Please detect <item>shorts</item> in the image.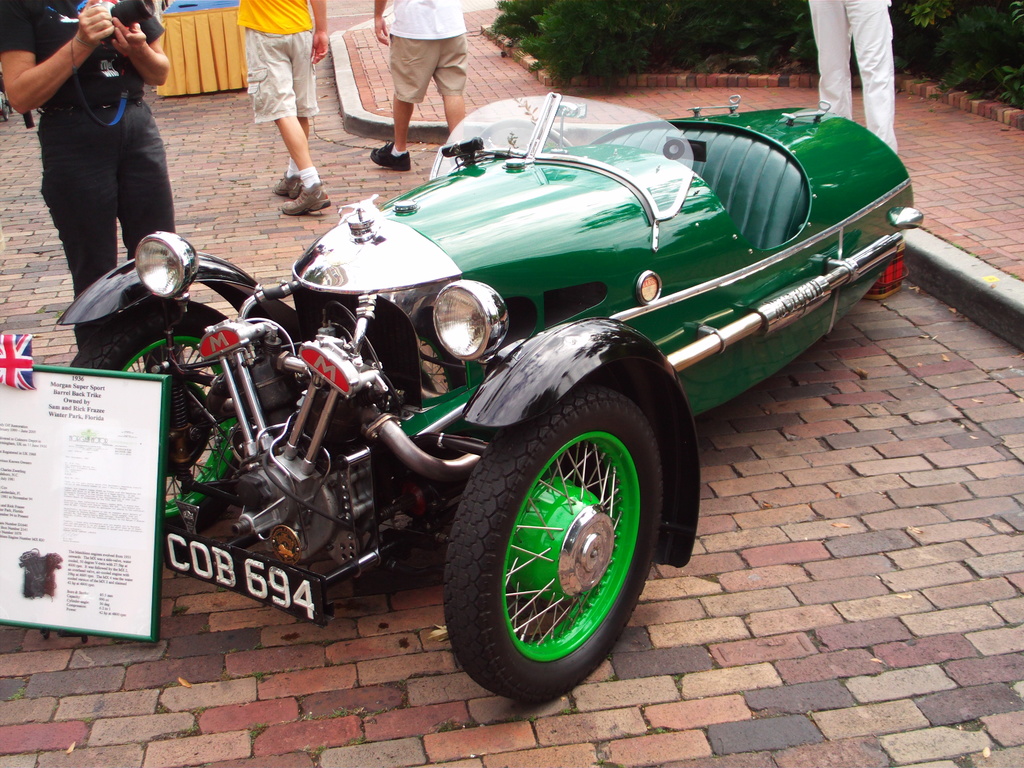
<box>243,25,323,127</box>.
